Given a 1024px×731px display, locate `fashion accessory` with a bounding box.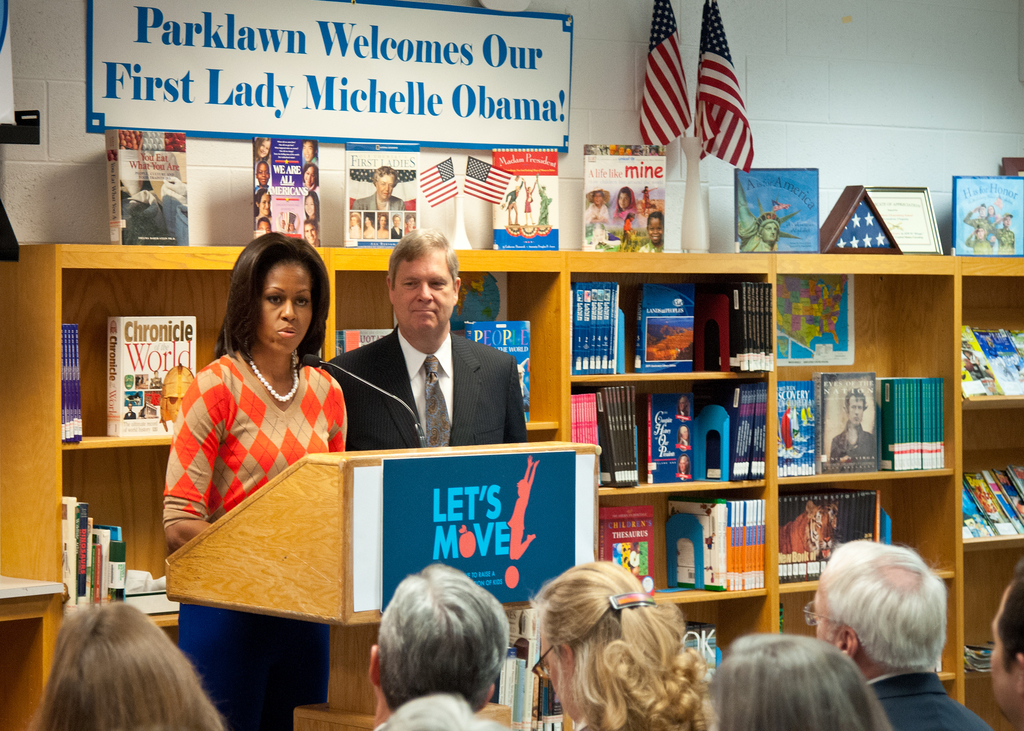
Located: locate(611, 590, 657, 619).
